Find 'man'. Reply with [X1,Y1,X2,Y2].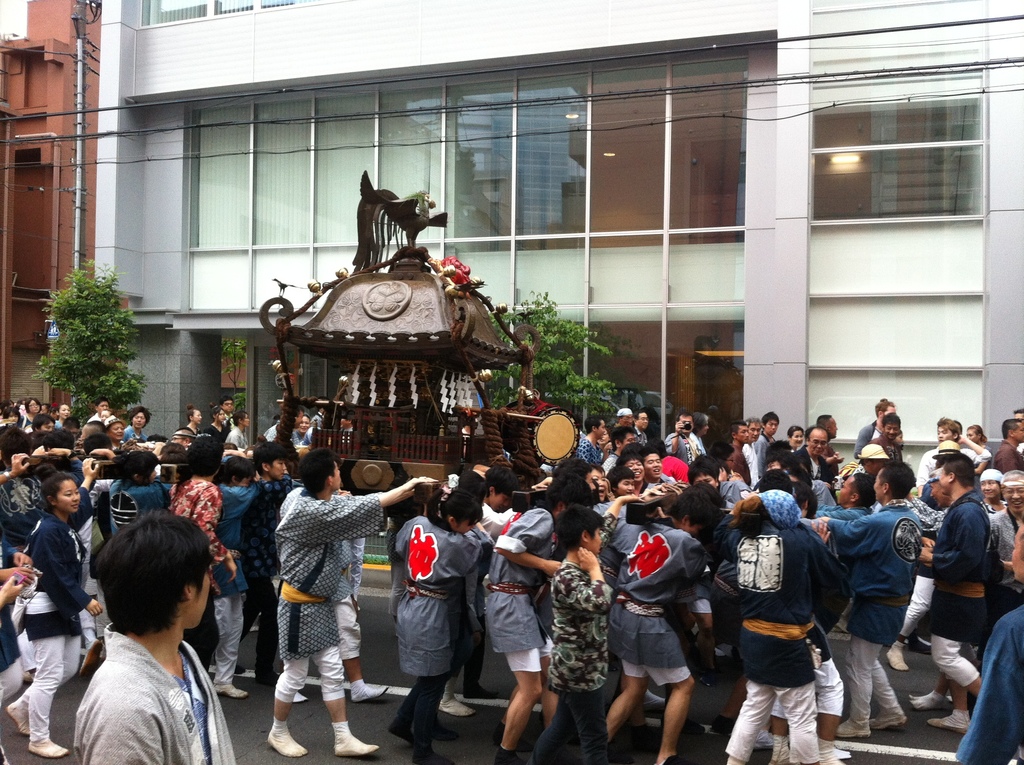
[598,426,631,485].
